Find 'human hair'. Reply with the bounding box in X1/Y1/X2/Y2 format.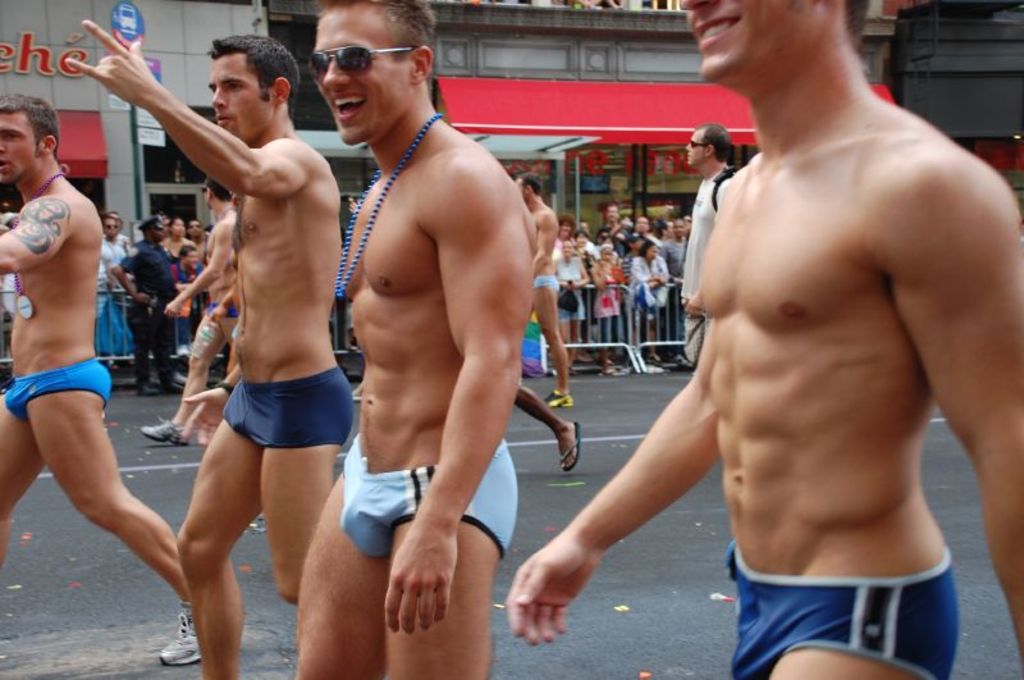
517/169/543/198.
